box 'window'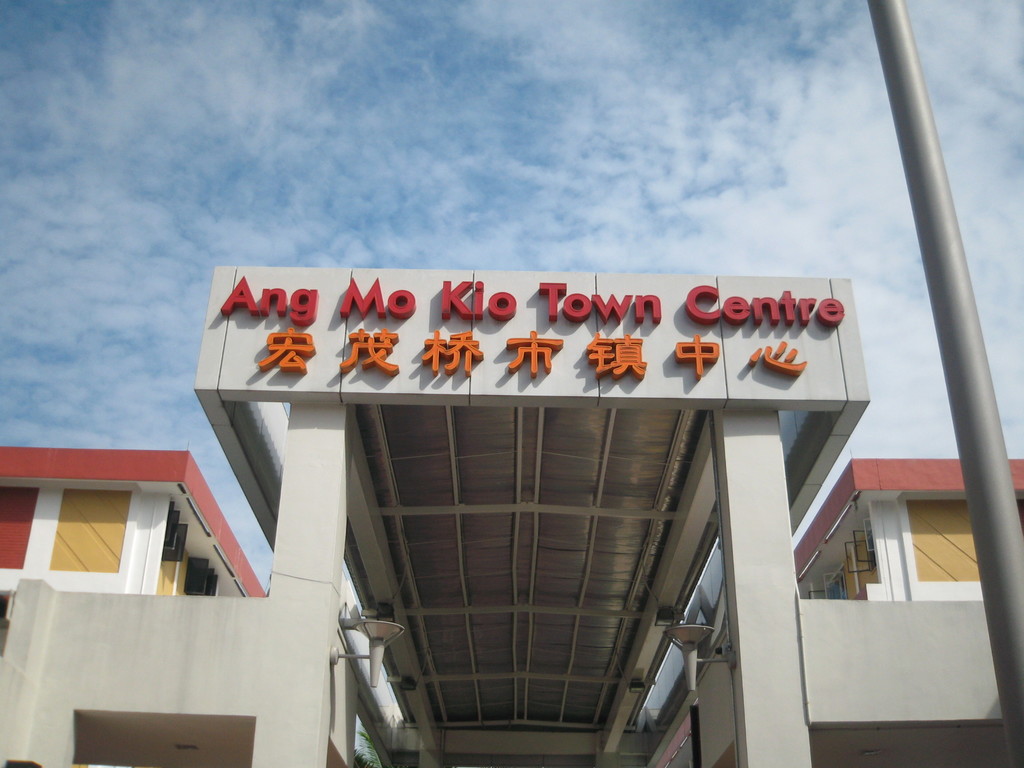
x1=181, y1=557, x2=218, y2=597
